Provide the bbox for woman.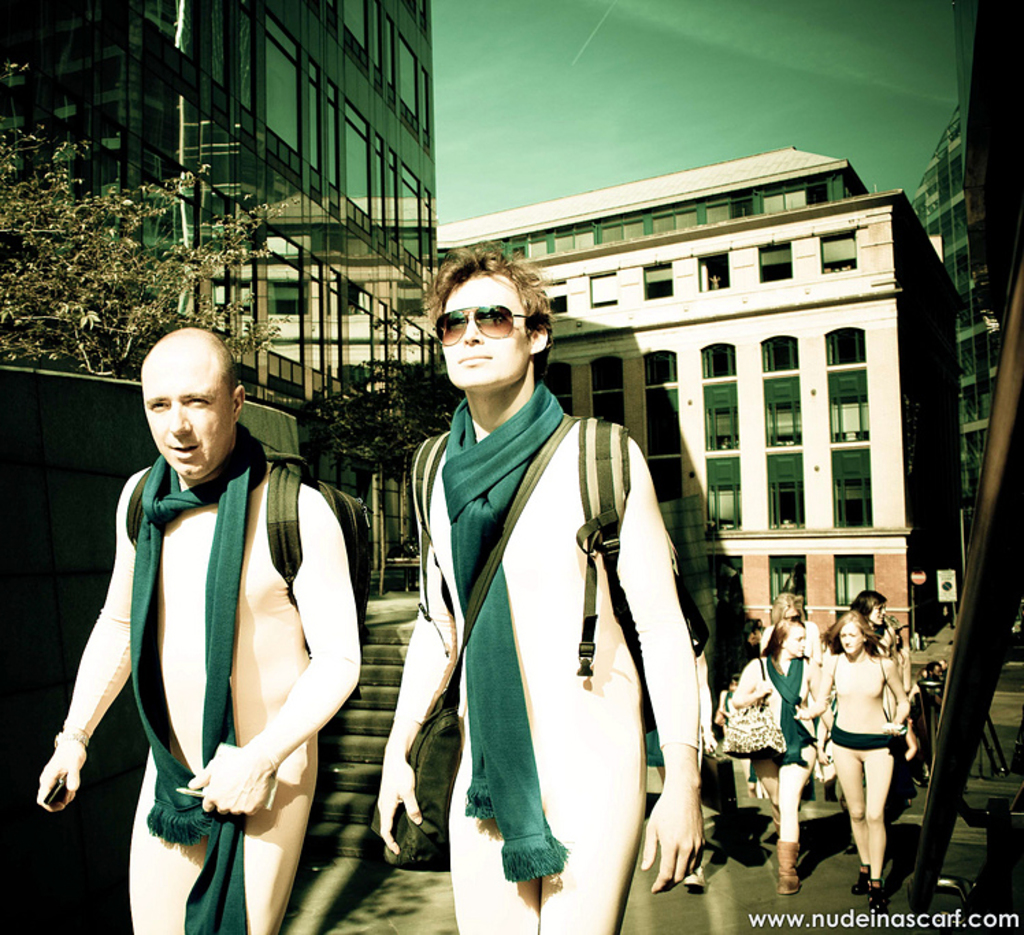
Rect(753, 583, 827, 675).
